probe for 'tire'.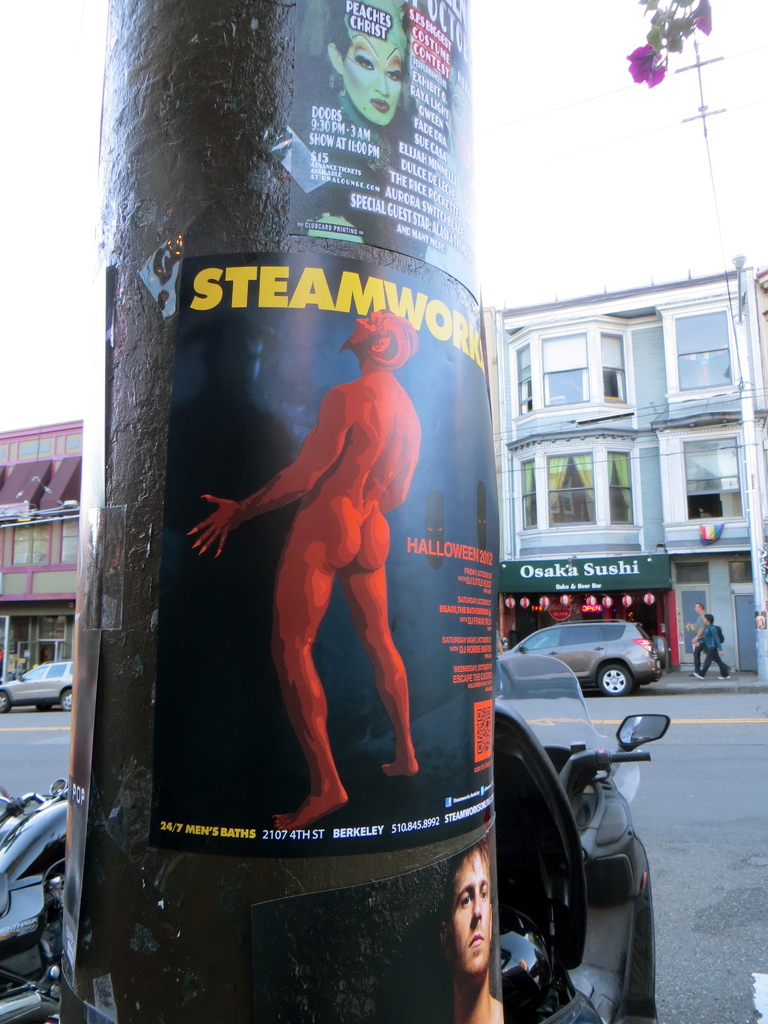
Probe result: <bbox>597, 660, 637, 700</bbox>.
